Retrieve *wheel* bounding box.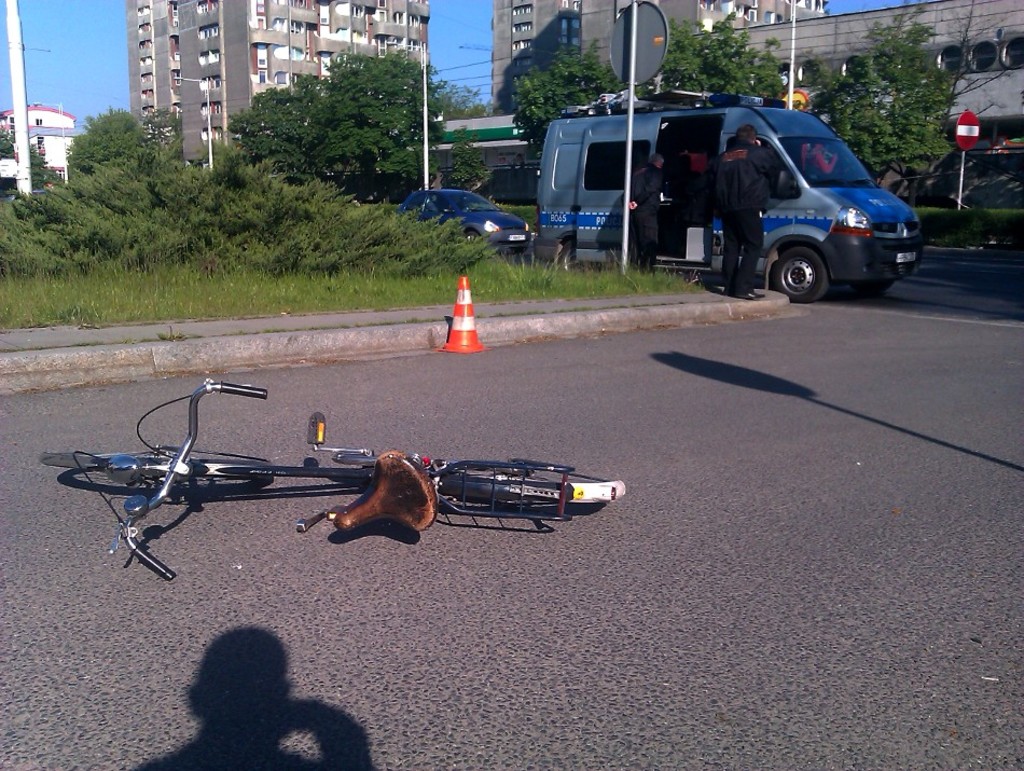
Bounding box: Rect(767, 247, 833, 298).
